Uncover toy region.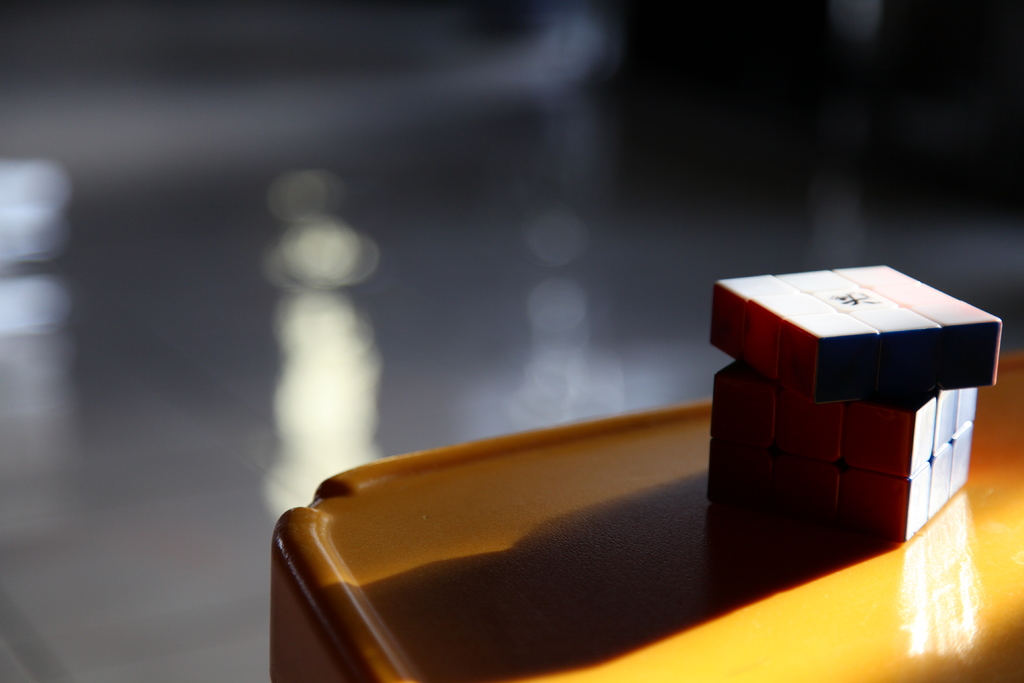
Uncovered: detection(703, 258, 1001, 390).
